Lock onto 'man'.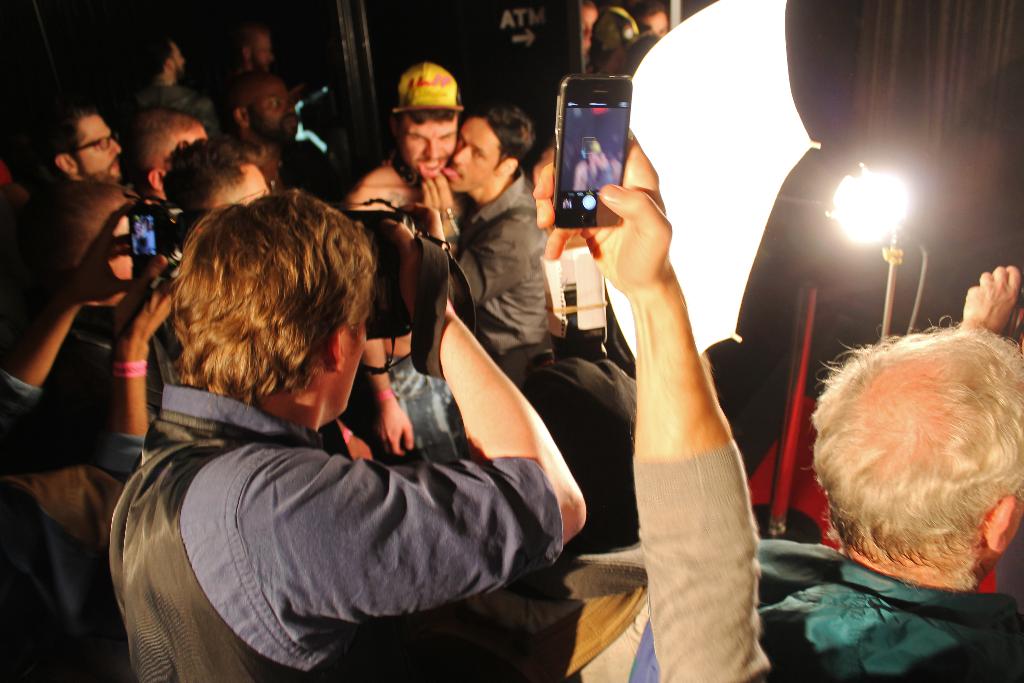
Locked: left=47, top=104, right=118, bottom=183.
